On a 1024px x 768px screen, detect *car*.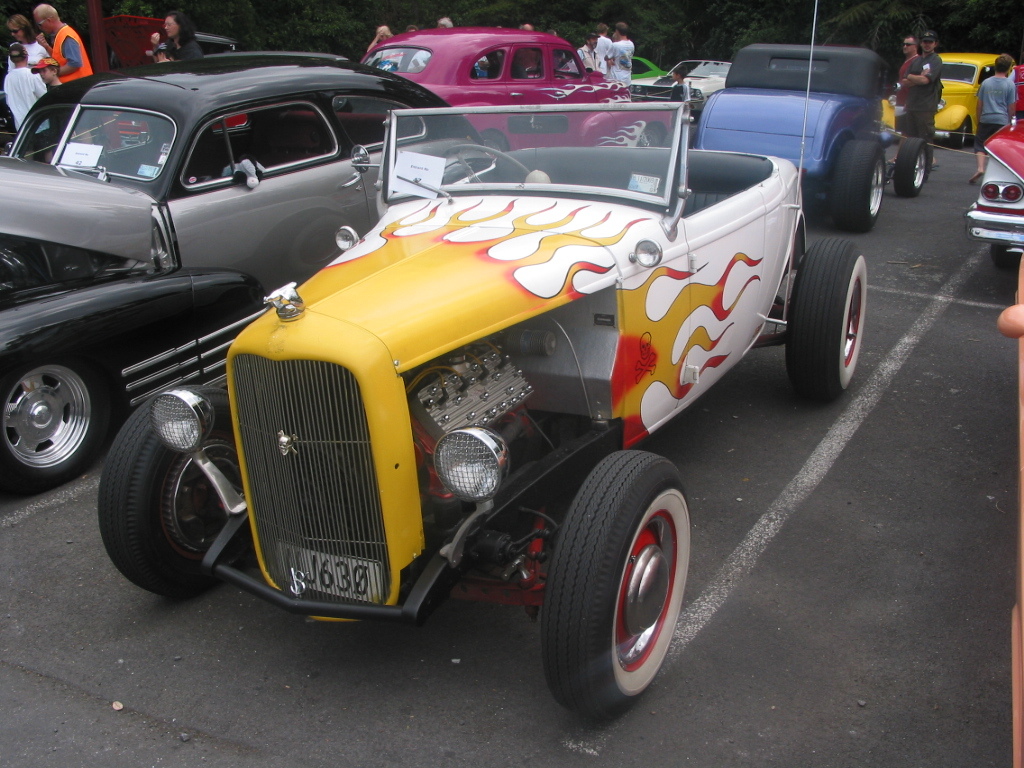
(x1=0, y1=68, x2=507, y2=496).
